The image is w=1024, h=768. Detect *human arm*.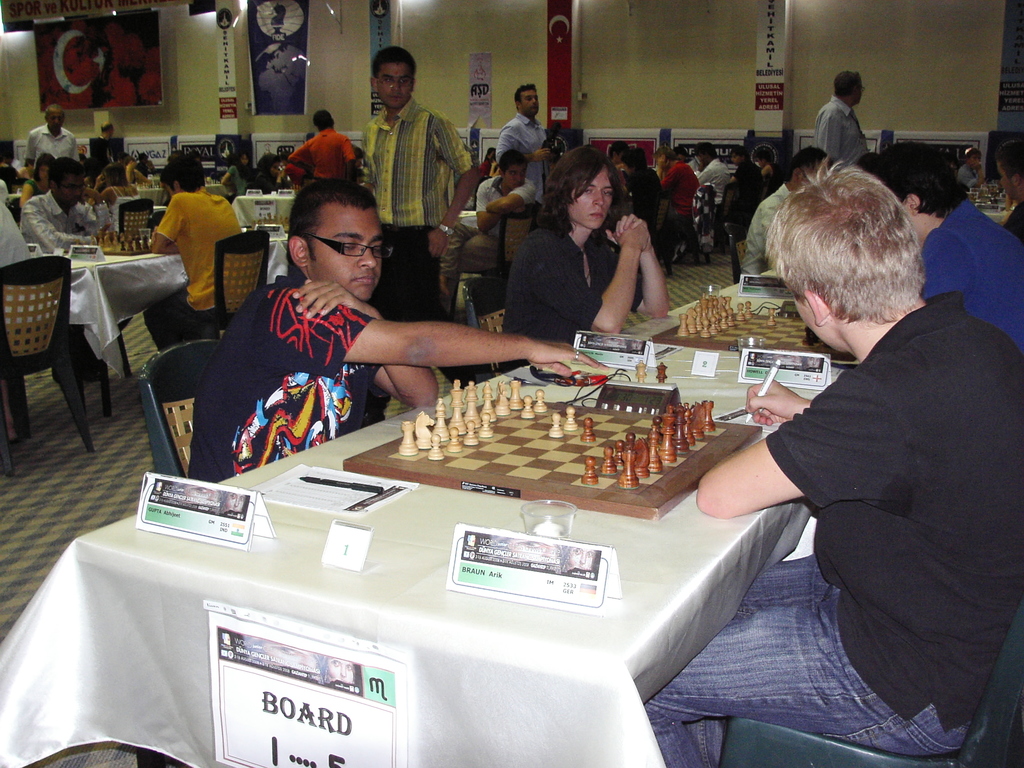
Detection: <box>758,164,776,178</box>.
